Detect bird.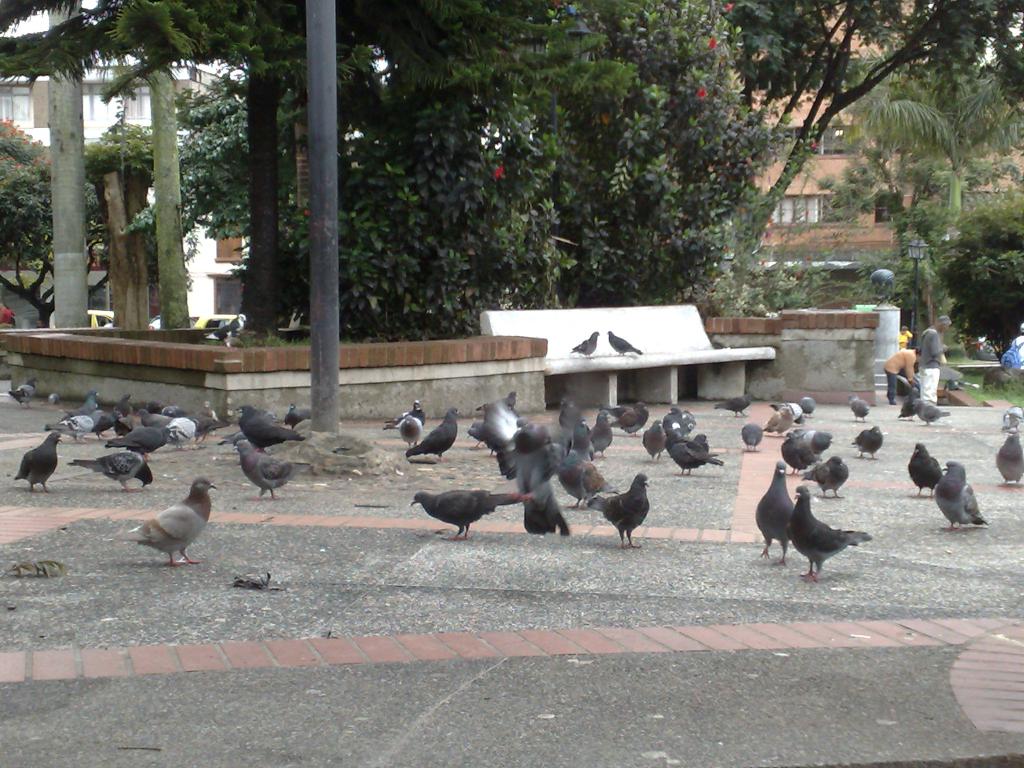
Detected at l=4, t=373, r=38, b=410.
